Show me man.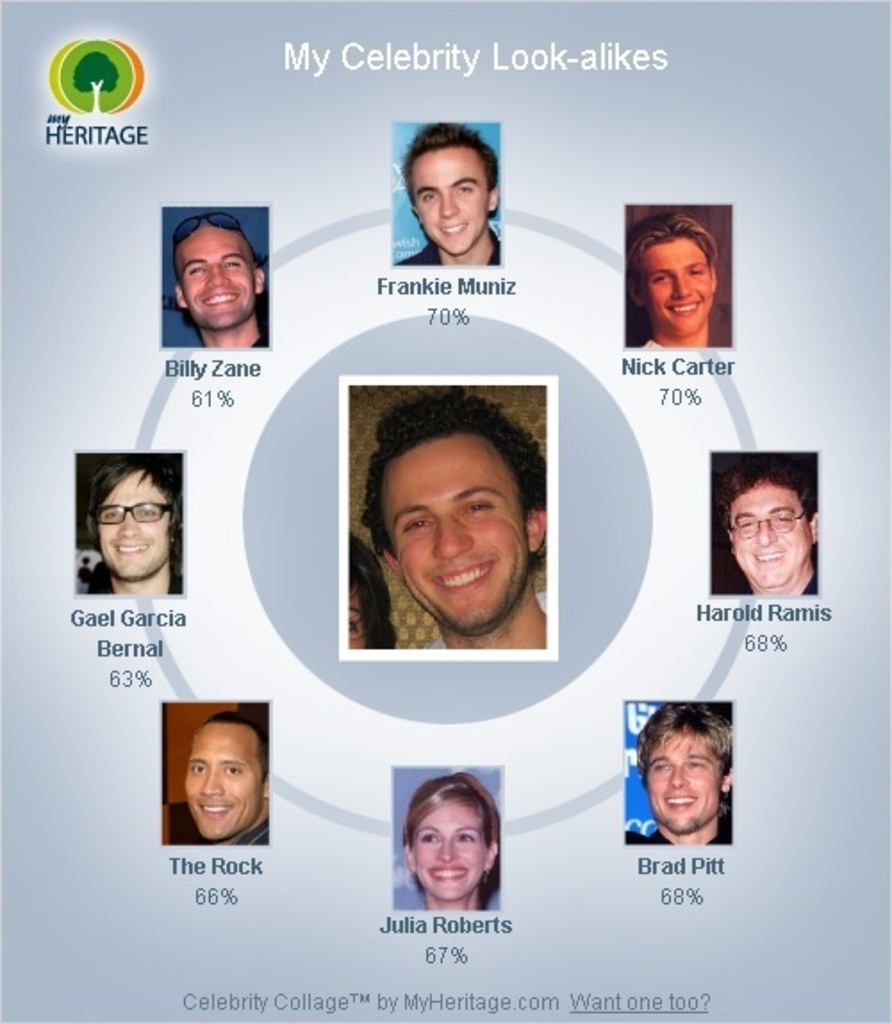
man is here: {"x1": 715, "y1": 464, "x2": 819, "y2": 610}.
